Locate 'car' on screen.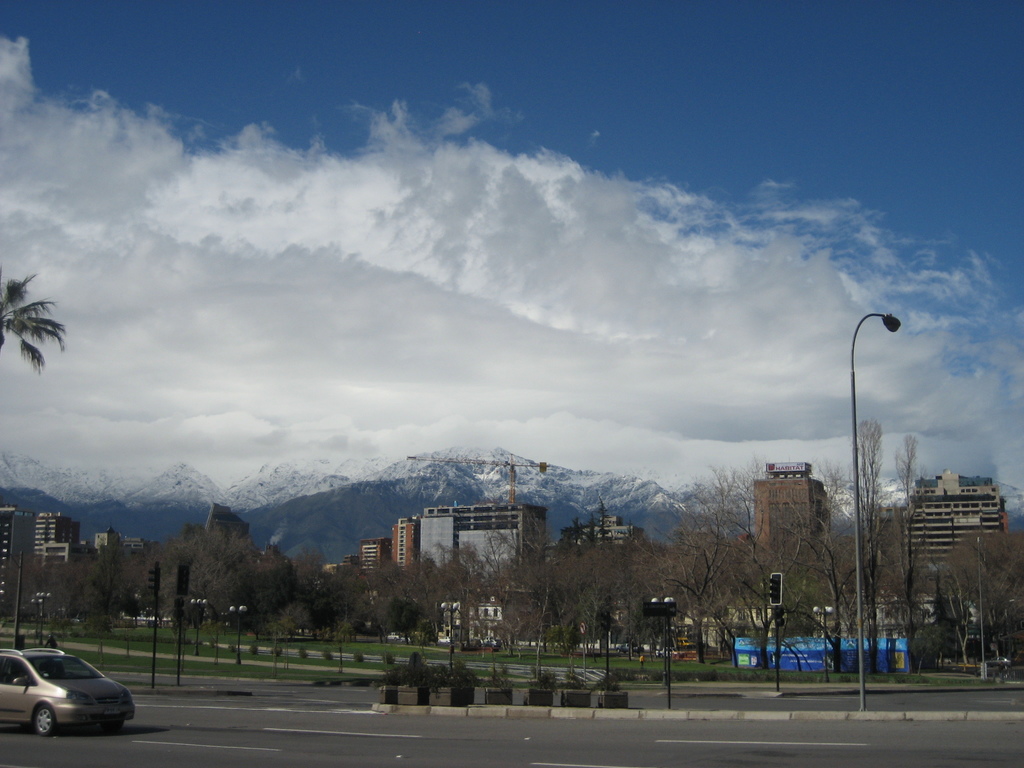
On screen at [x1=655, y1=646, x2=678, y2=657].
